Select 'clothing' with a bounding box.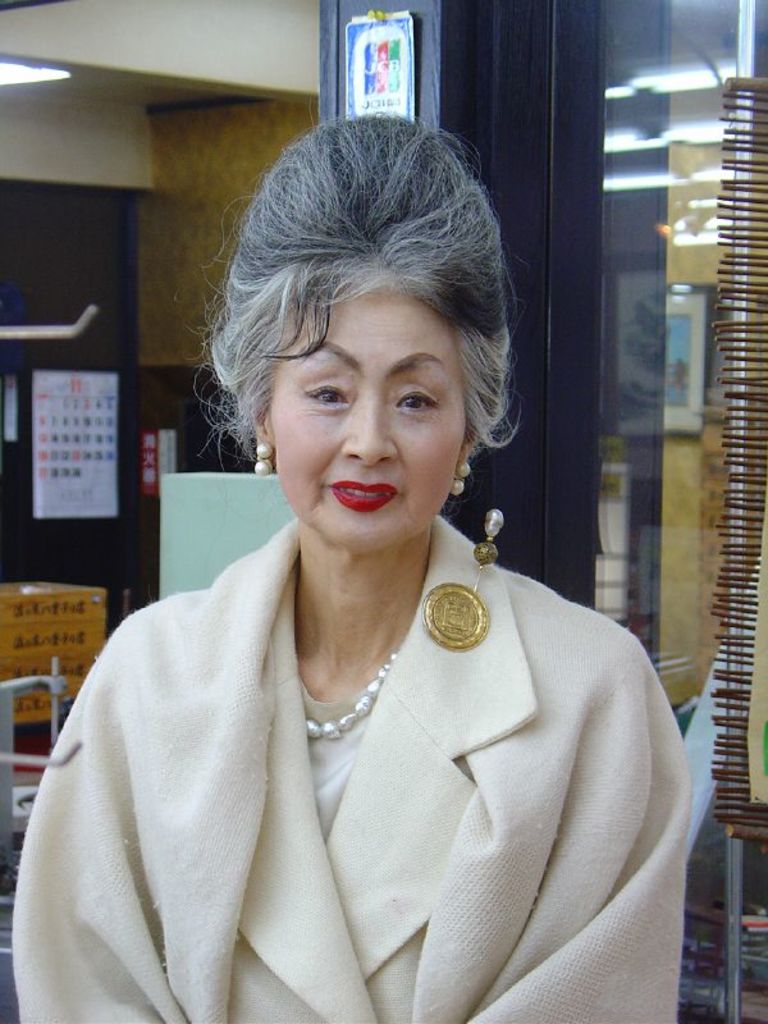
l=59, t=494, r=689, b=997.
